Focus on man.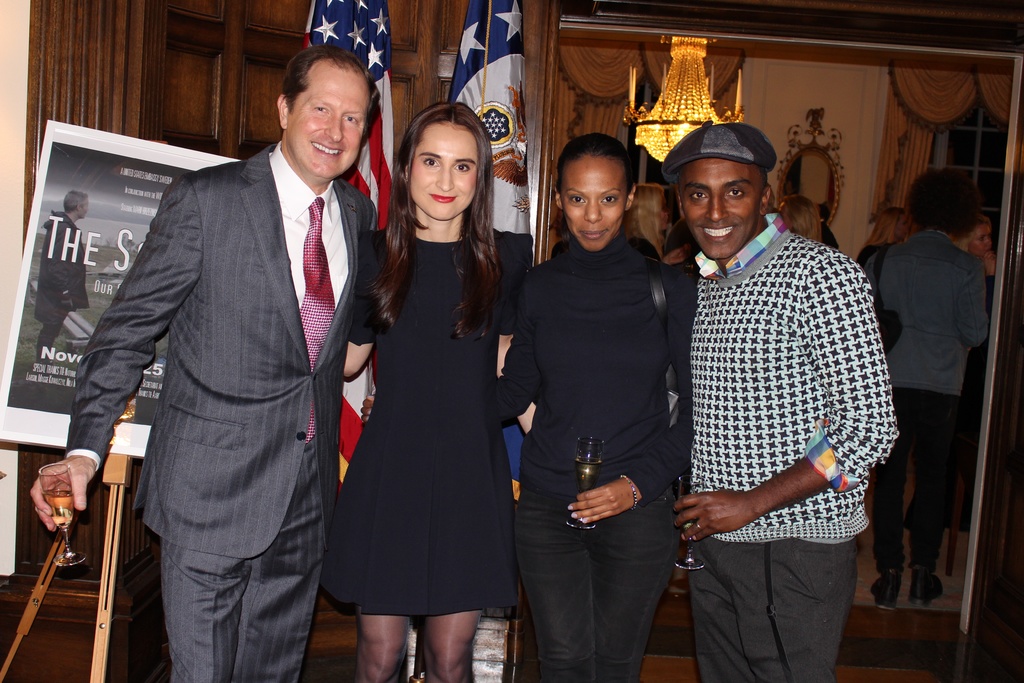
Focused at x1=859 y1=170 x2=991 y2=605.
